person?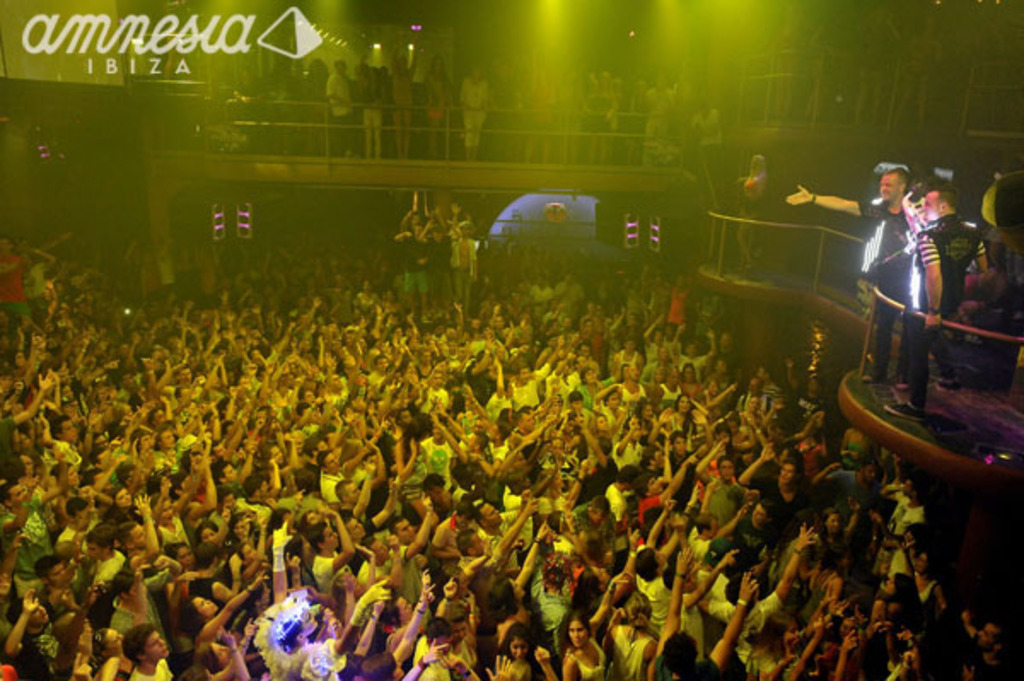
297 38 725 184
